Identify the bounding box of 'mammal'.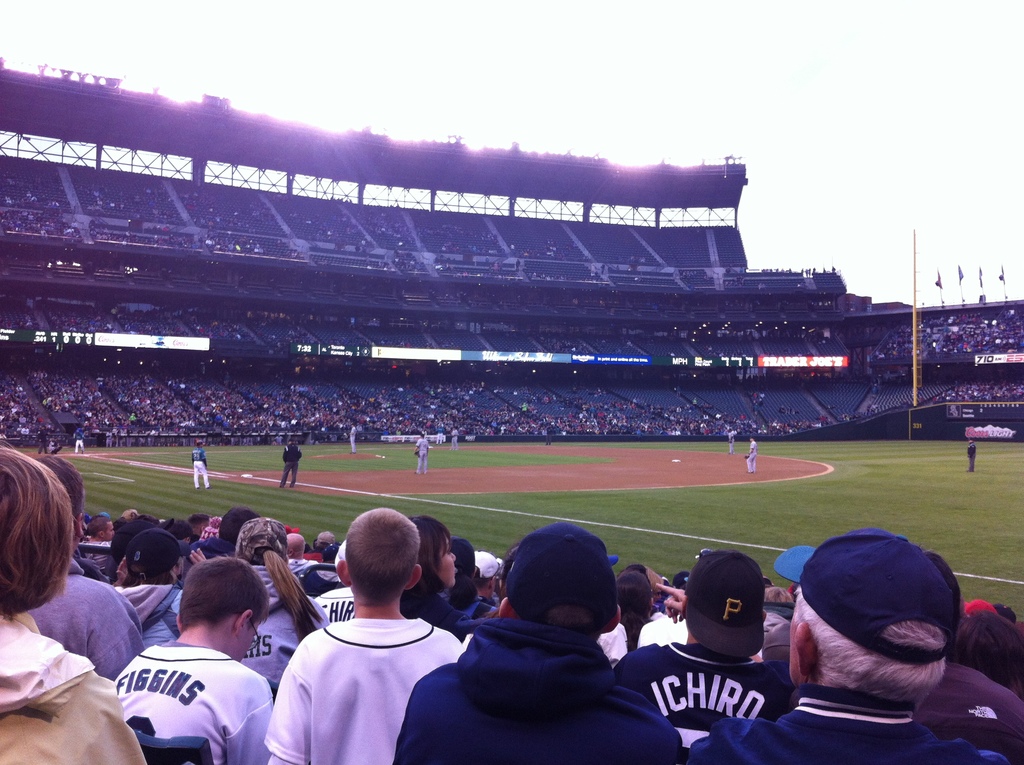
[x1=35, y1=424, x2=47, y2=454].
